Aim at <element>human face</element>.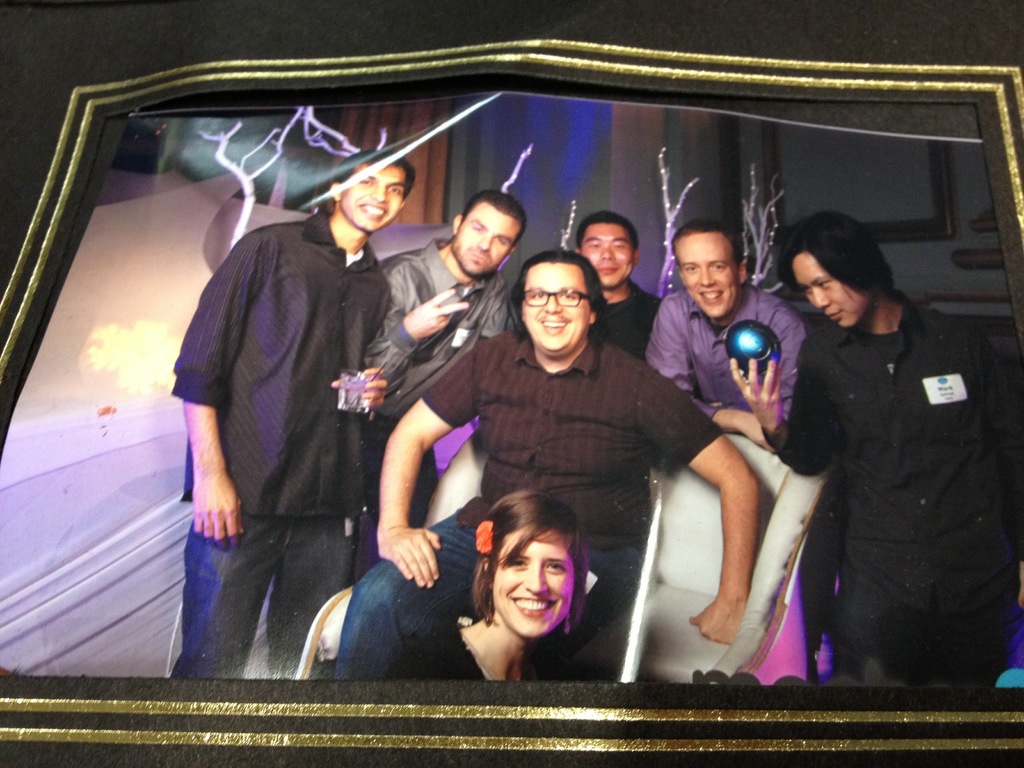
Aimed at select_region(489, 511, 578, 637).
